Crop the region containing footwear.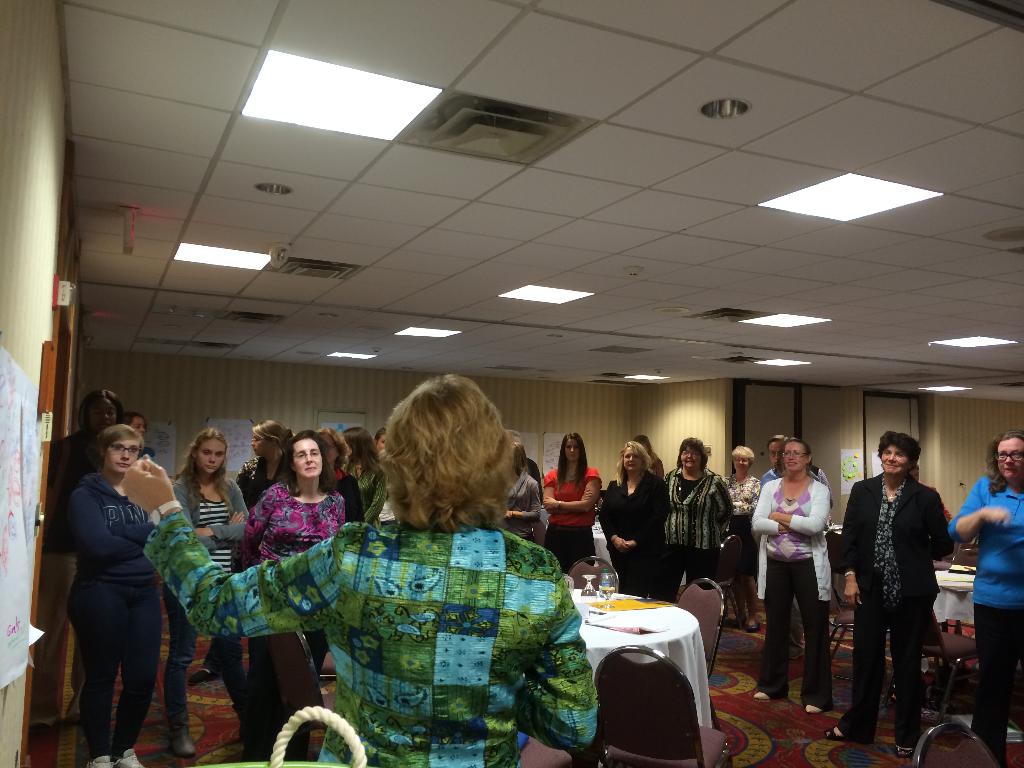
Crop region: Rect(117, 749, 140, 767).
